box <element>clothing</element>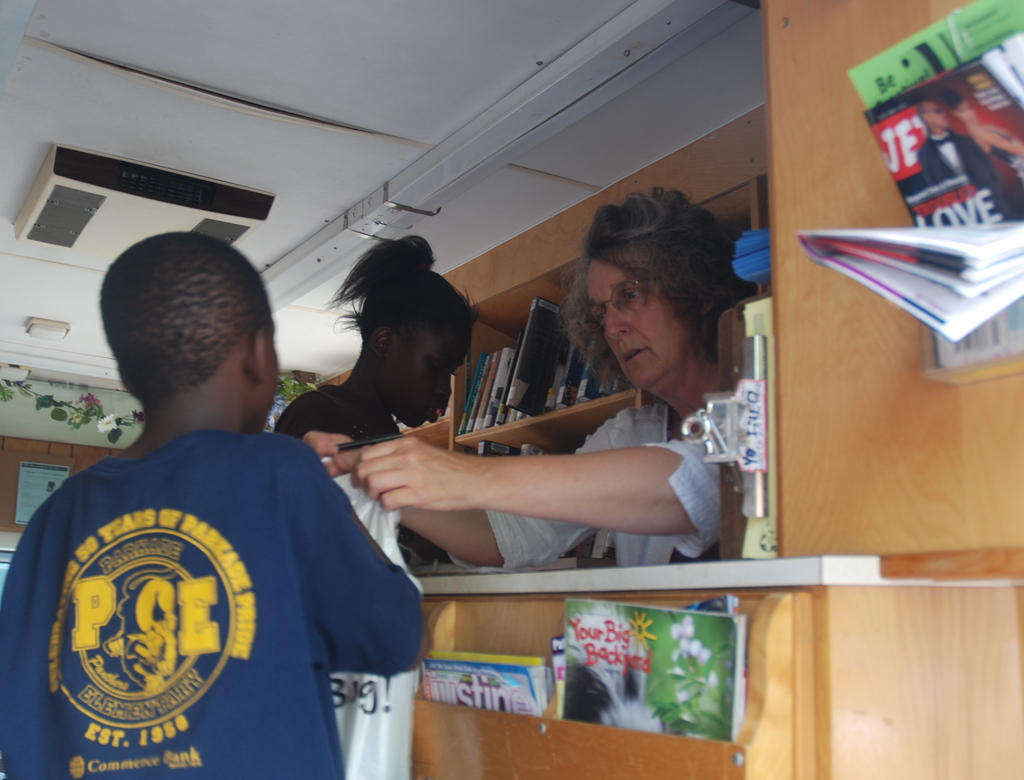
(918,132,1012,222)
